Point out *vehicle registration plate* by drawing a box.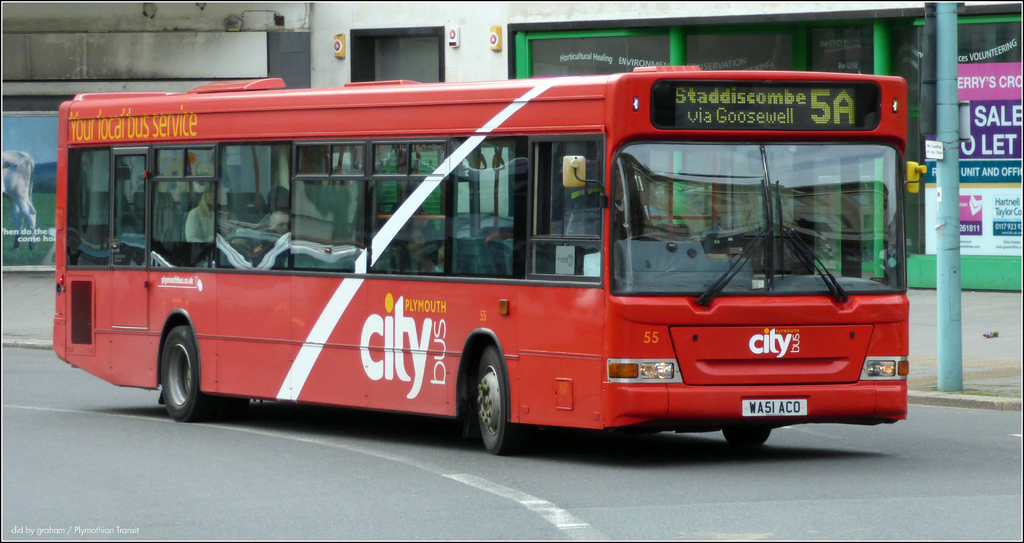
742:399:806:415.
